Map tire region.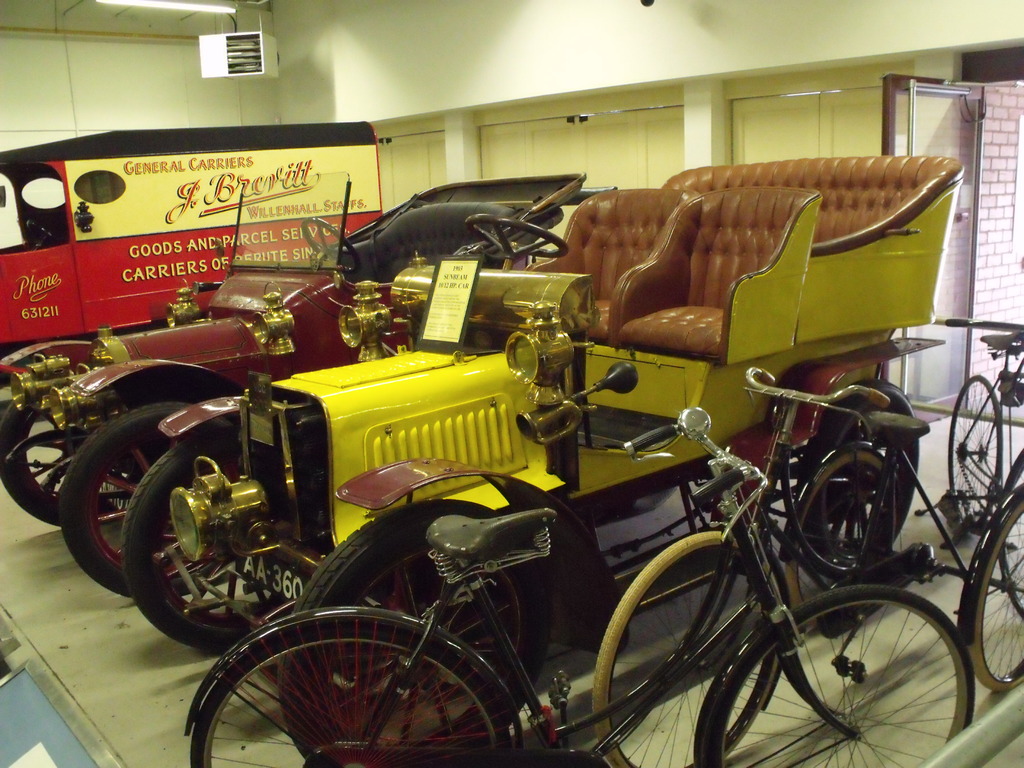
Mapped to (x1=592, y1=530, x2=780, y2=767).
